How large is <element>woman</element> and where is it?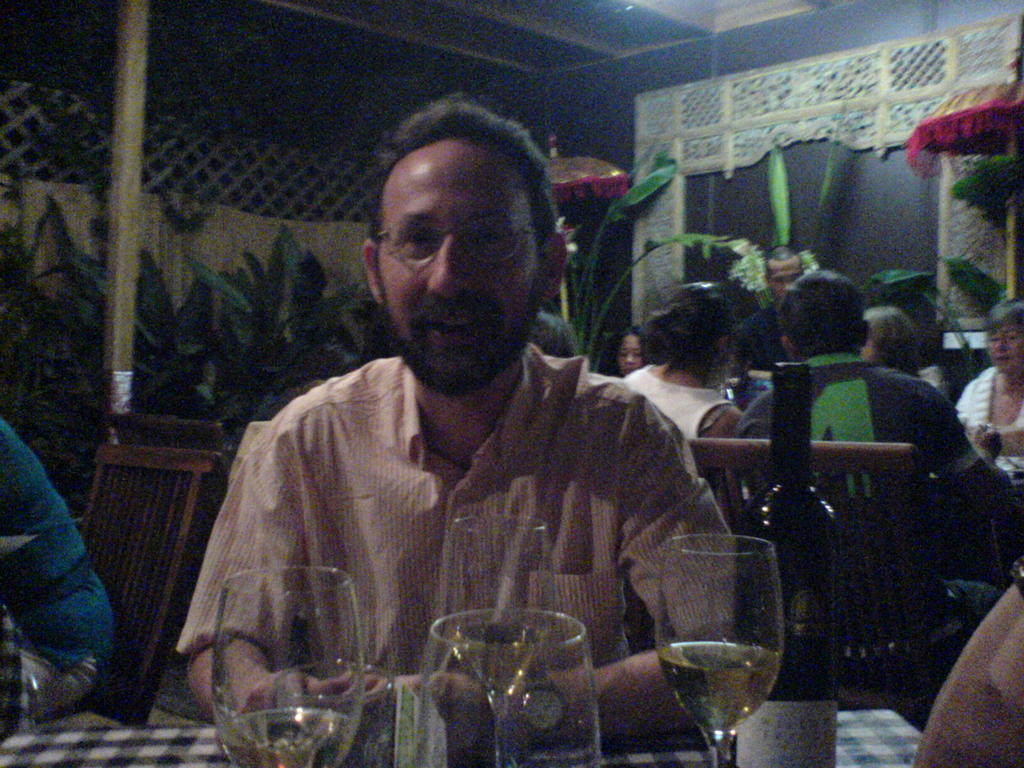
Bounding box: crop(955, 307, 1023, 464).
